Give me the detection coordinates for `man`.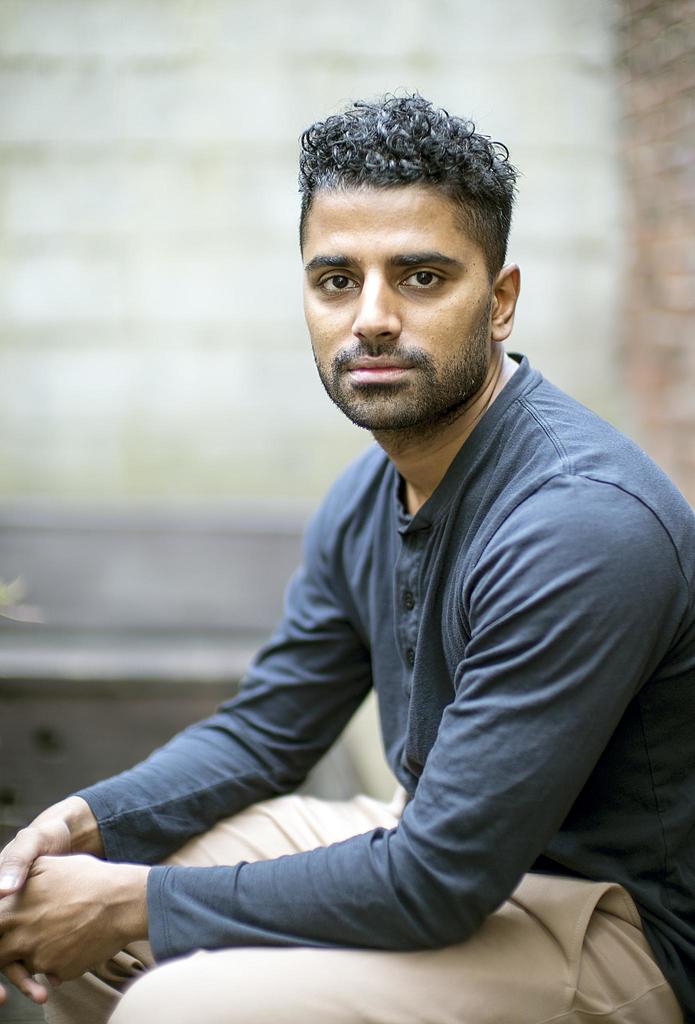
(99,105,694,1023).
